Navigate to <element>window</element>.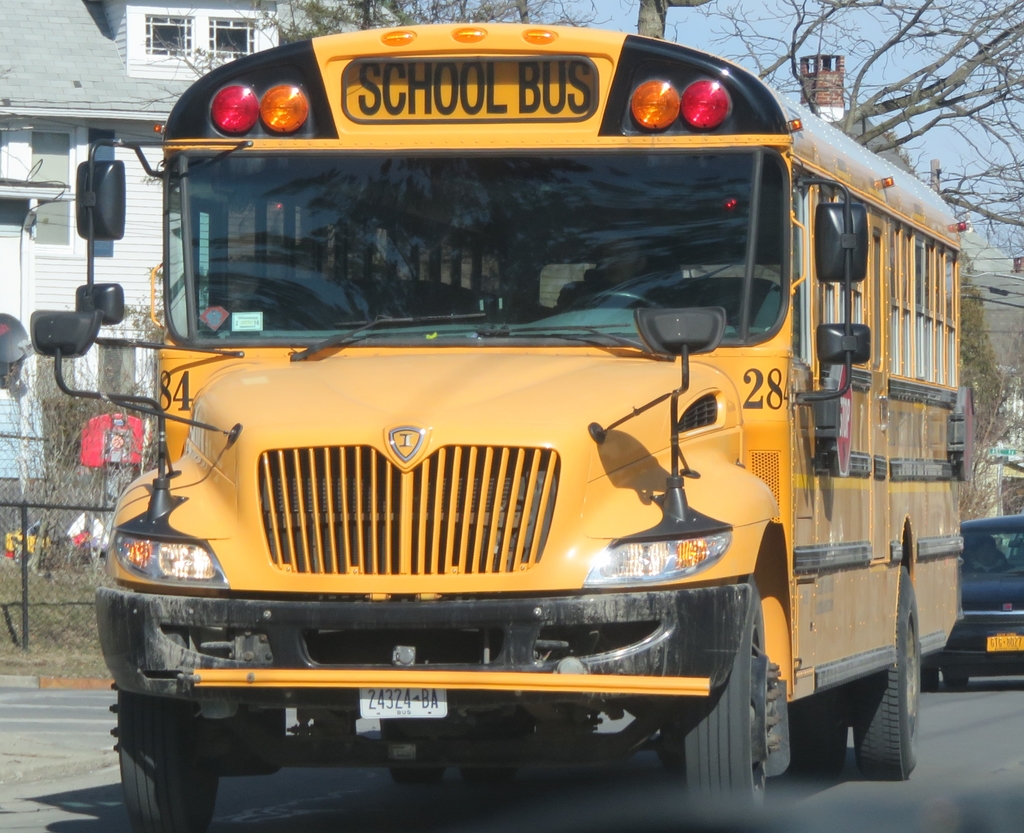
Navigation target: locate(824, 225, 959, 385).
